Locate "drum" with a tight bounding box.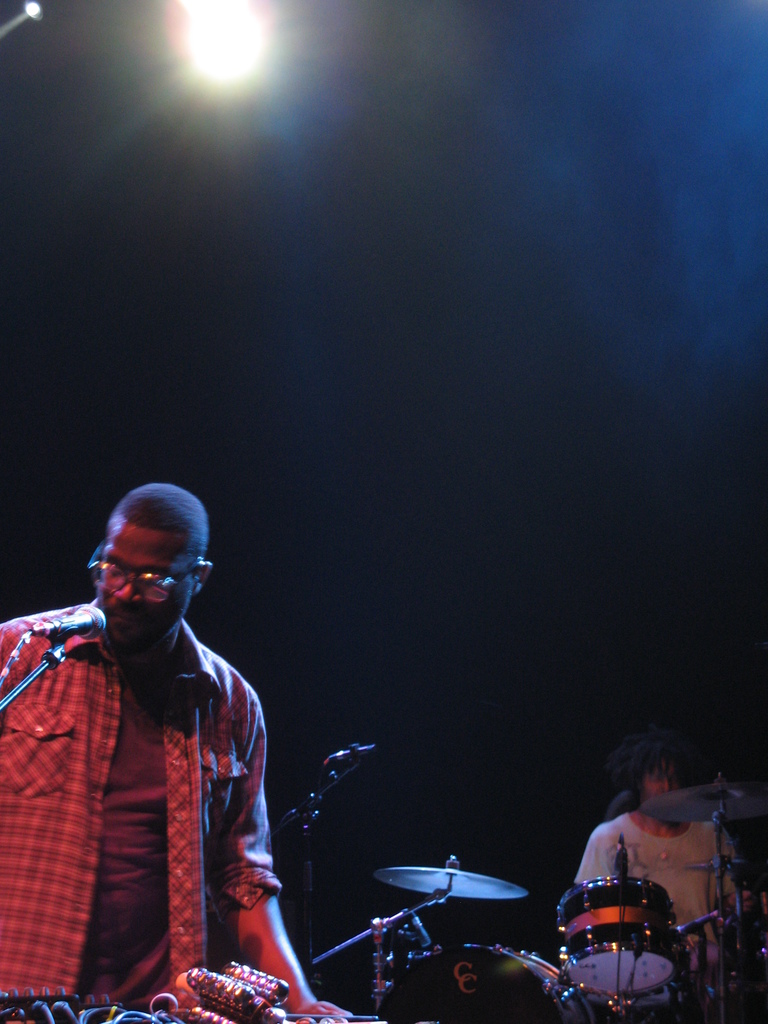
region(557, 875, 684, 994).
